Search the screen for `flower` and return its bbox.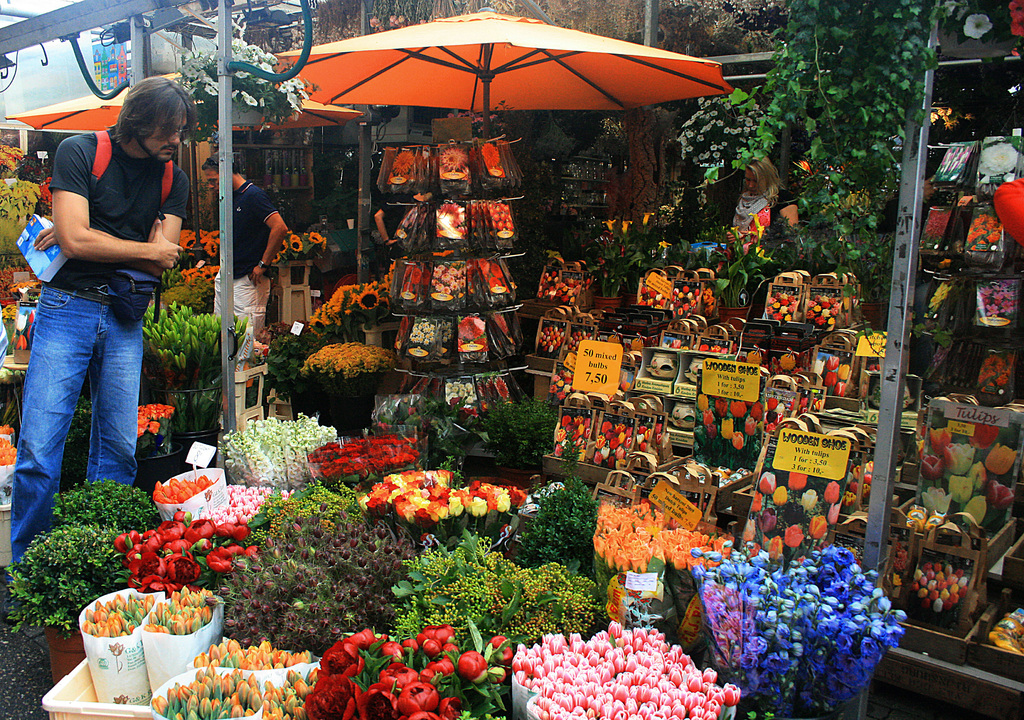
Found: locate(758, 470, 778, 493).
